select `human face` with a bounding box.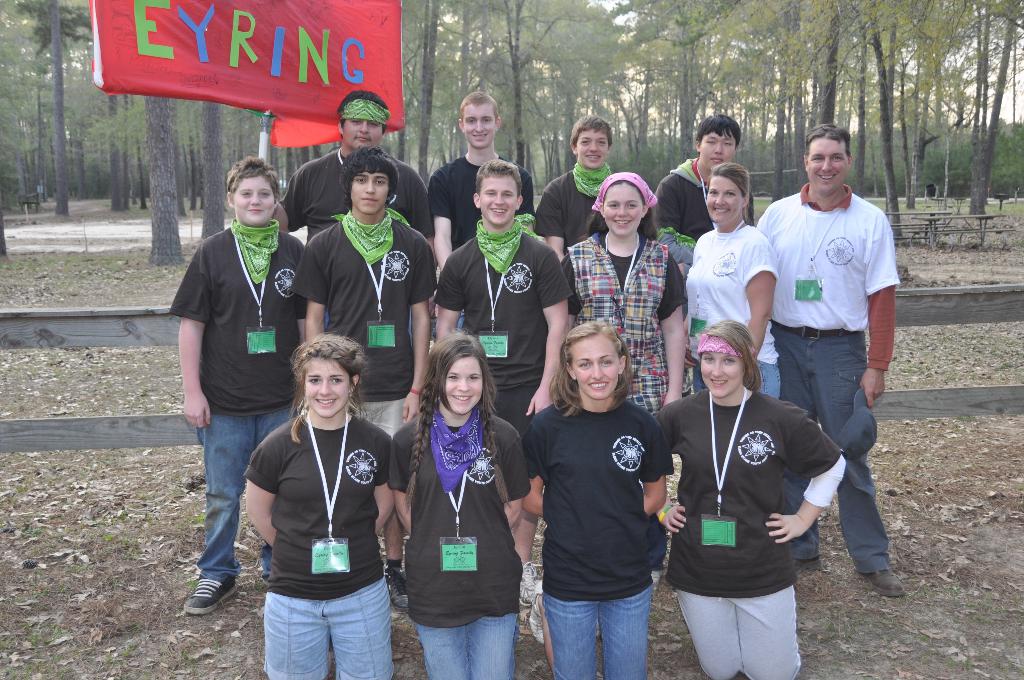
{"x1": 700, "y1": 353, "x2": 749, "y2": 394}.
